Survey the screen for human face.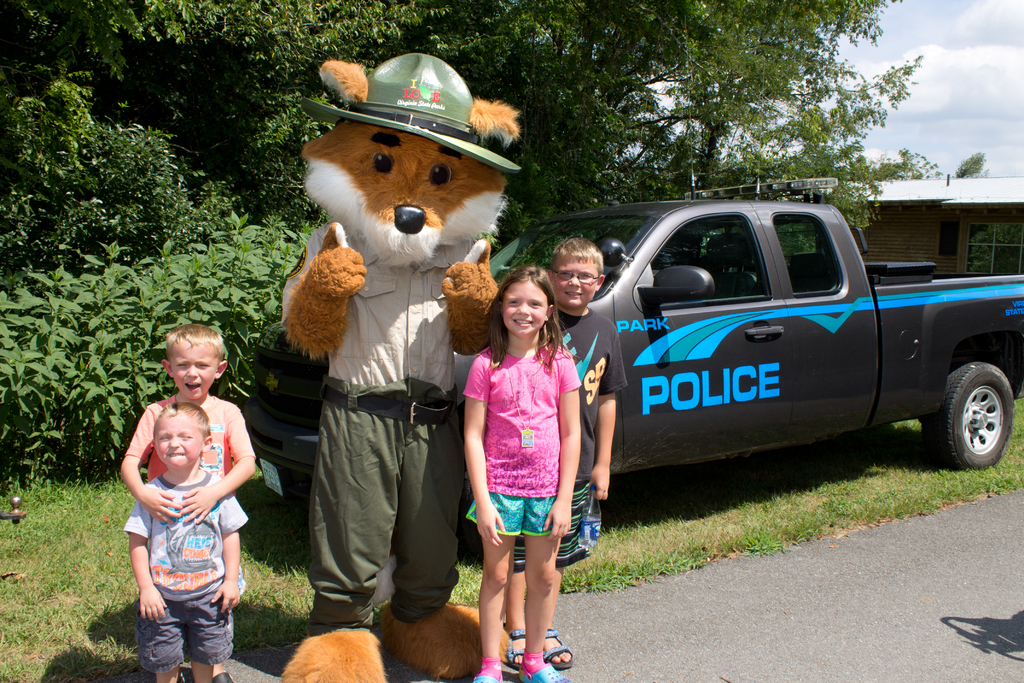
Survey found: {"left": 551, "top": 253, "right": 595, "bottom": 309}.
